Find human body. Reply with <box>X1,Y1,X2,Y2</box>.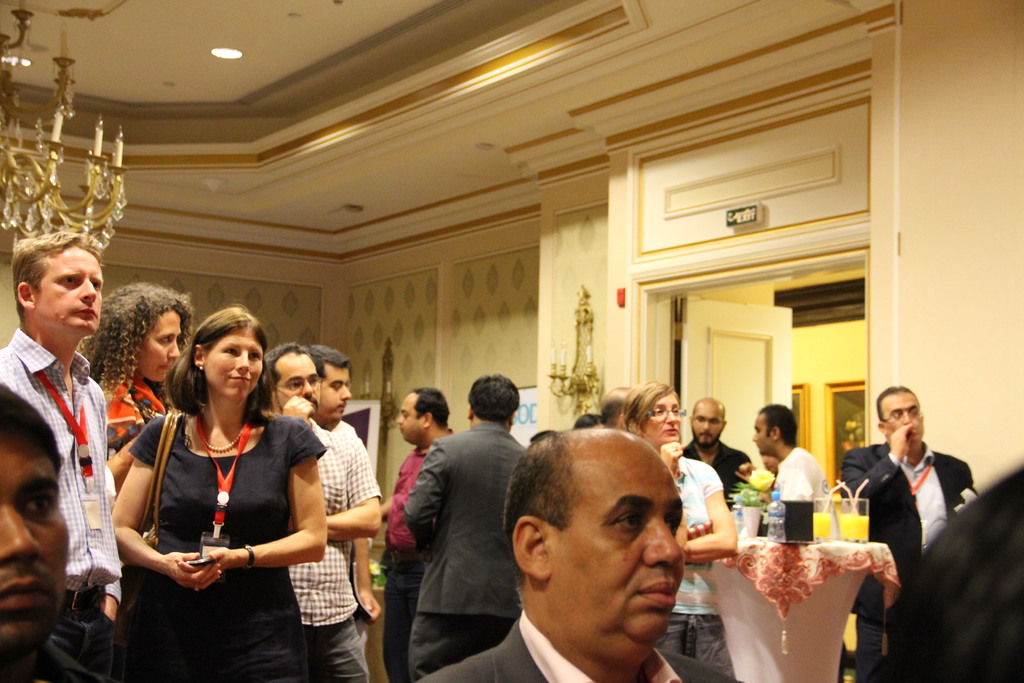
<box>111,405,333,682</box>.
